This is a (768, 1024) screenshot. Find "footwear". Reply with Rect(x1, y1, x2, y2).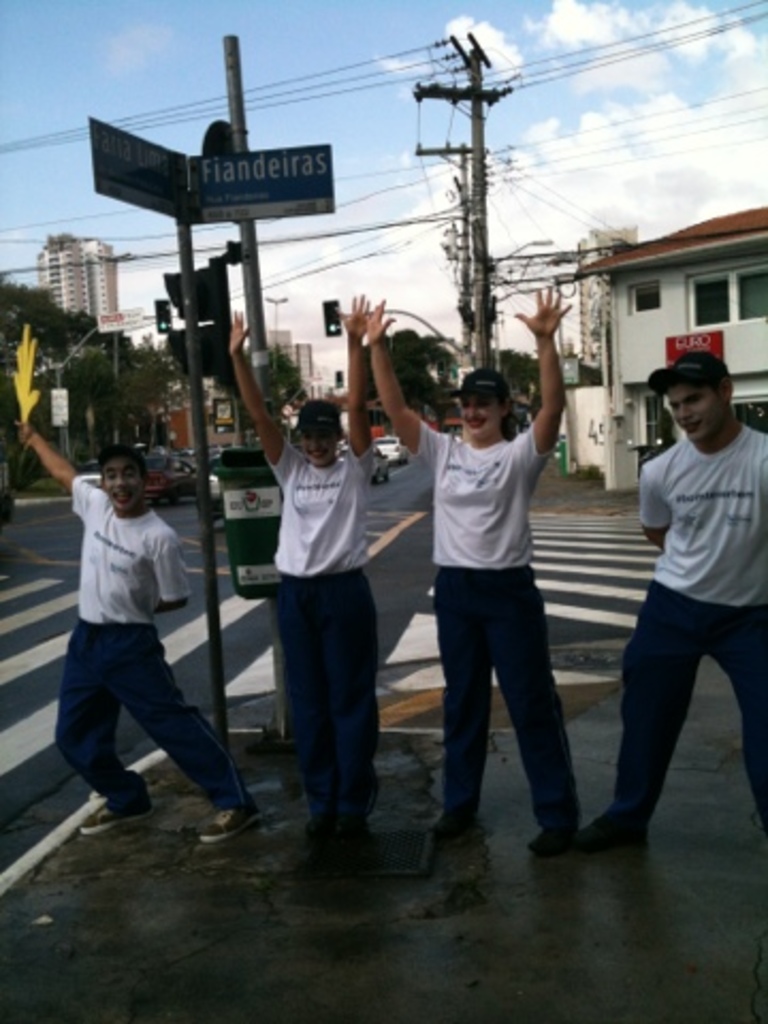
Rect(427, 802, 478, 836).
